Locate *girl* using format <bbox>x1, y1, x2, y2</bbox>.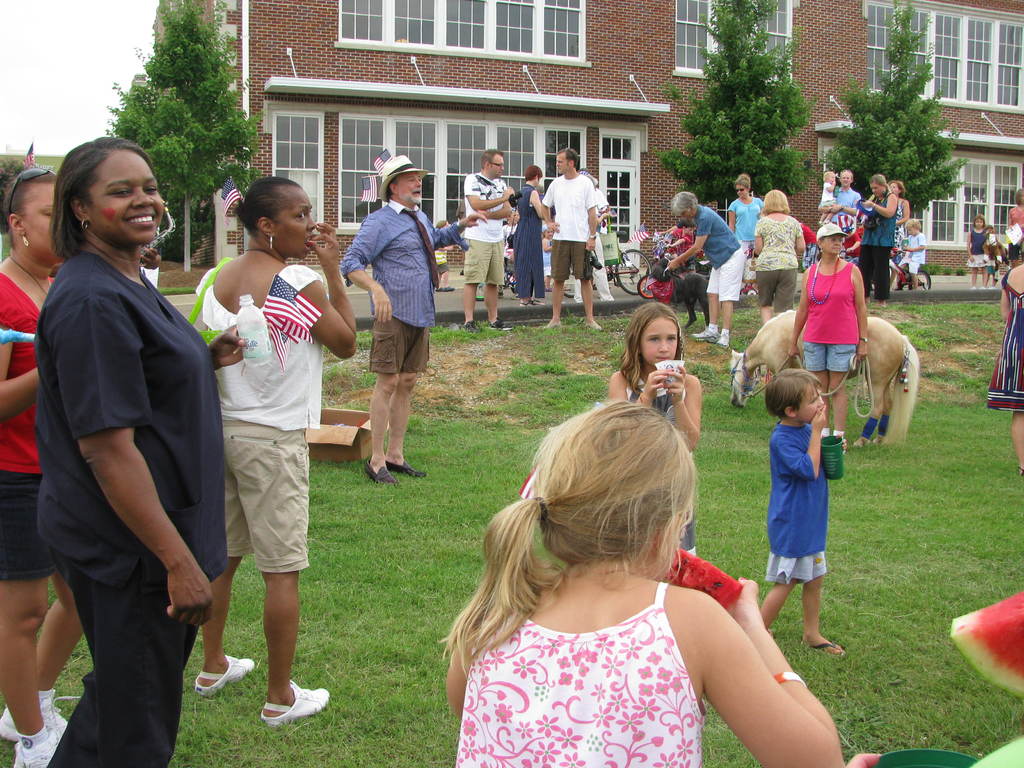
<bbox>964, 214, 985, 287</bbox>.
